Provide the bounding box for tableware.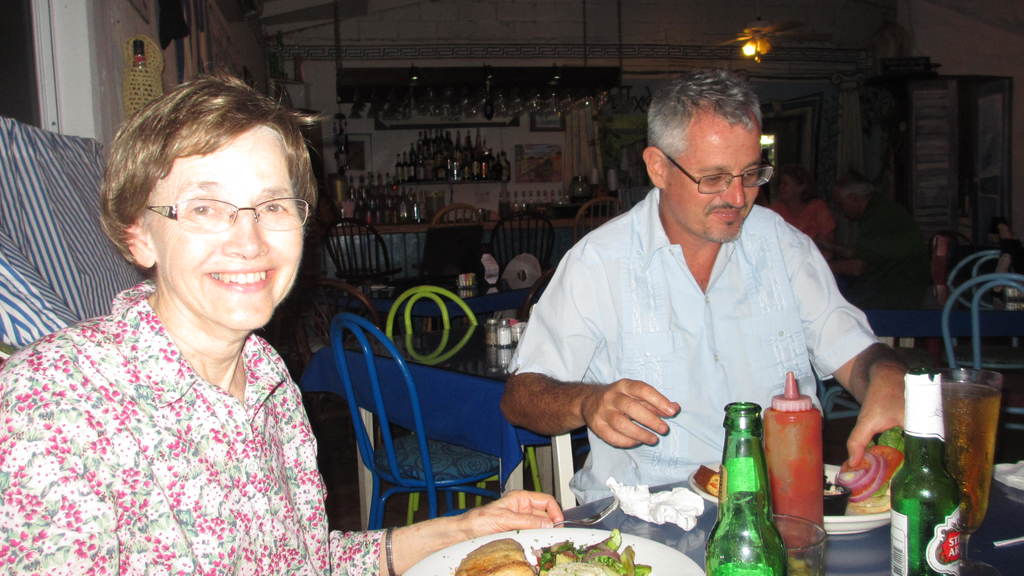
484/317/497/345.
